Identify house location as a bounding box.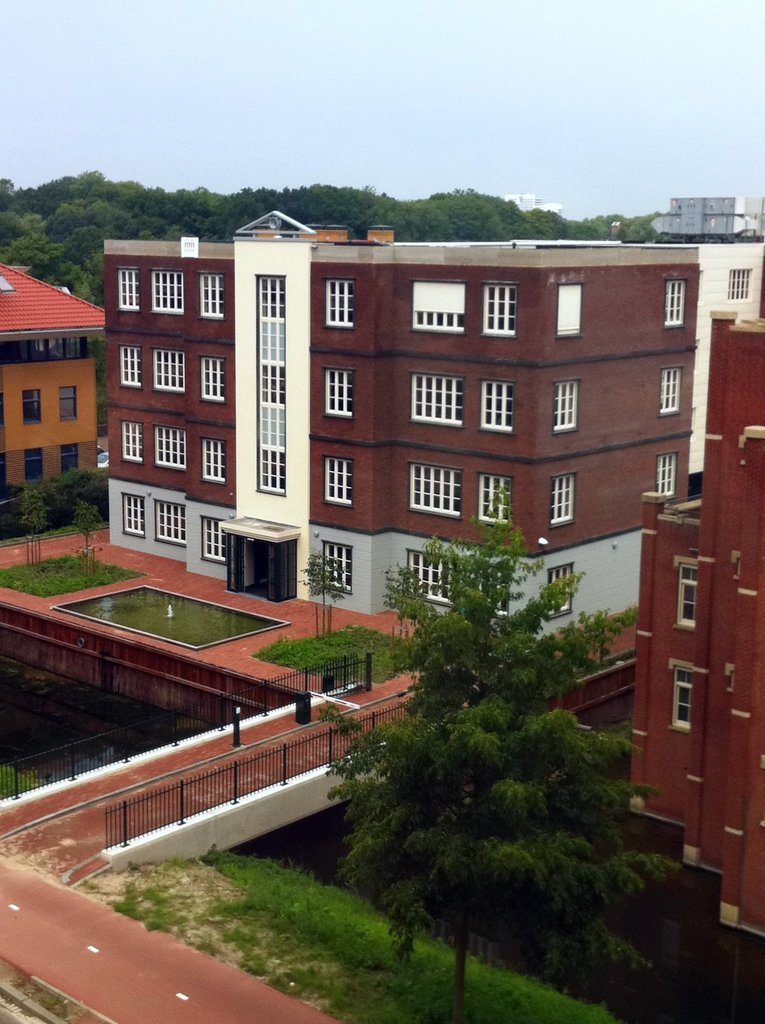
[650,195,764,252].
